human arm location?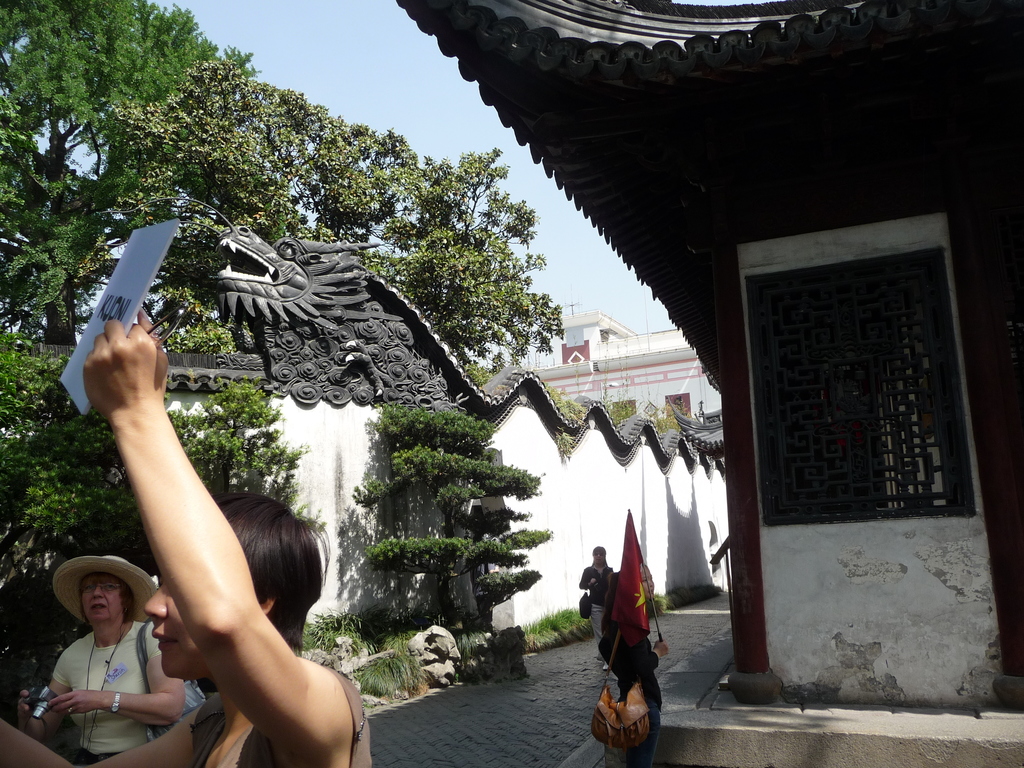
(66,374,323,746)
